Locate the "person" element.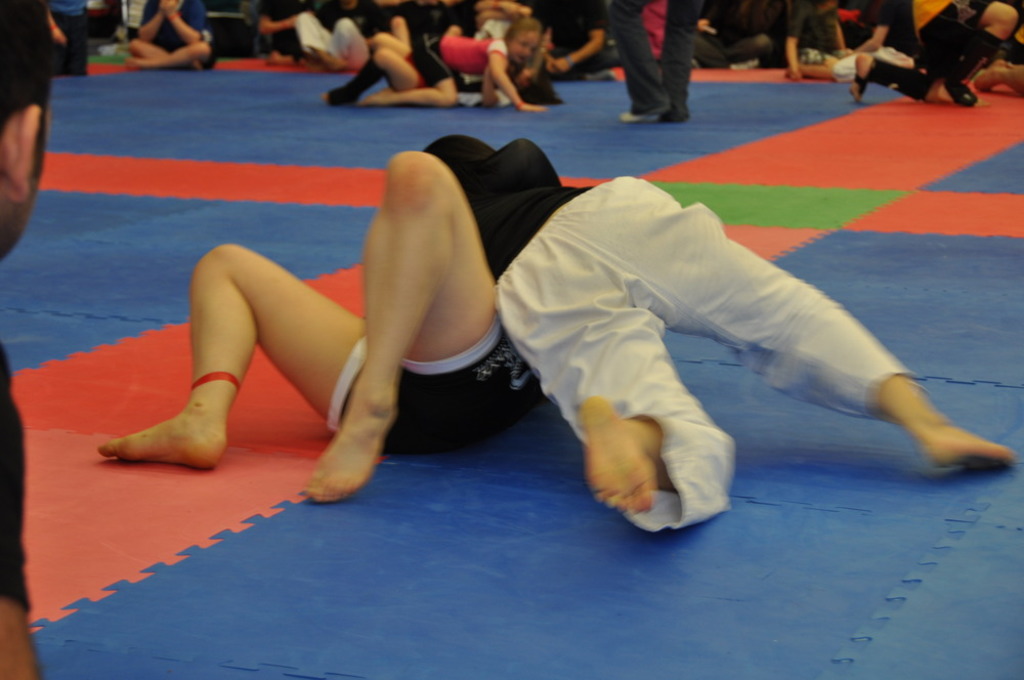
Element bbox: 624 0 700 125.
